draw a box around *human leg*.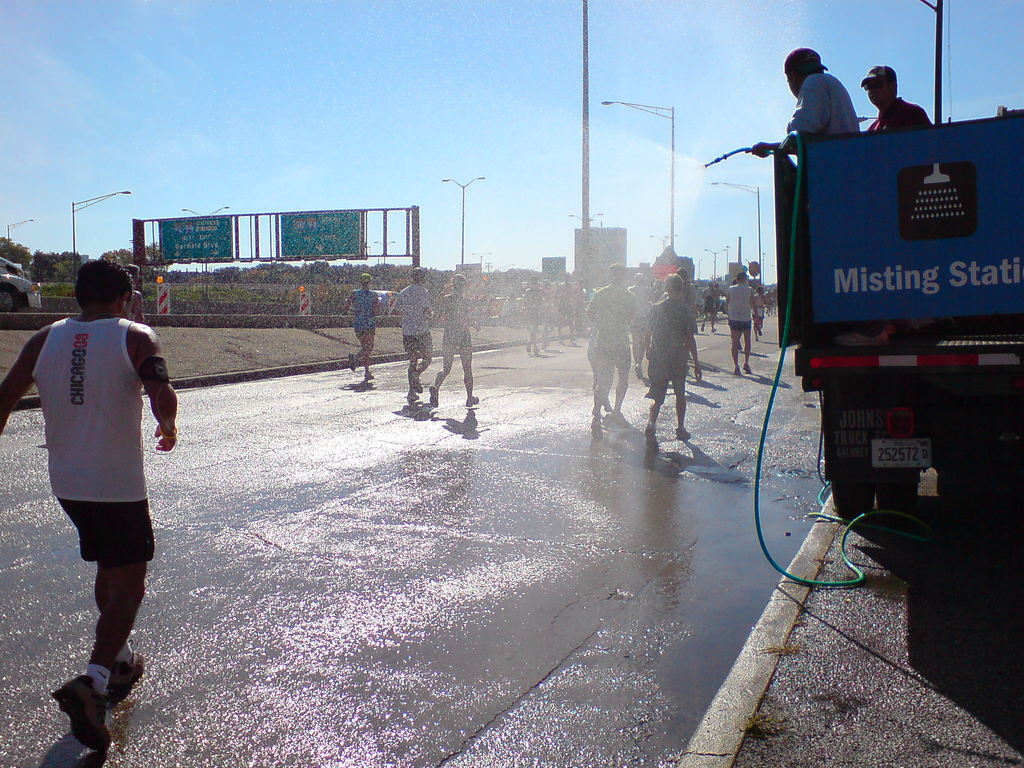
[left=670, top=347, right=691, bottom=438].
